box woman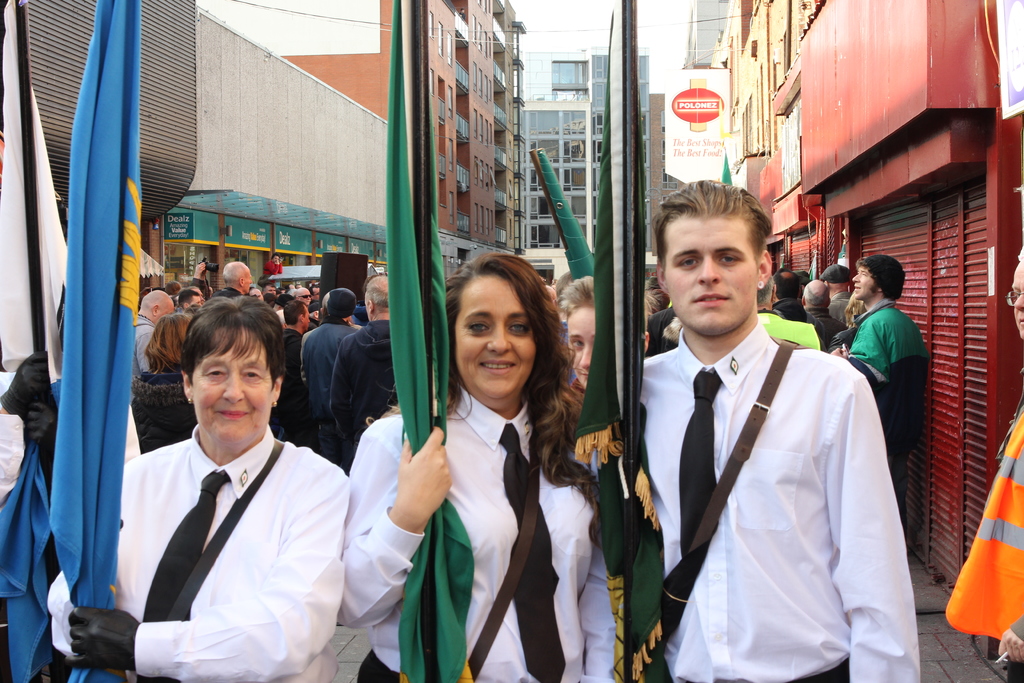
box=[556, 270, 652, 422]
